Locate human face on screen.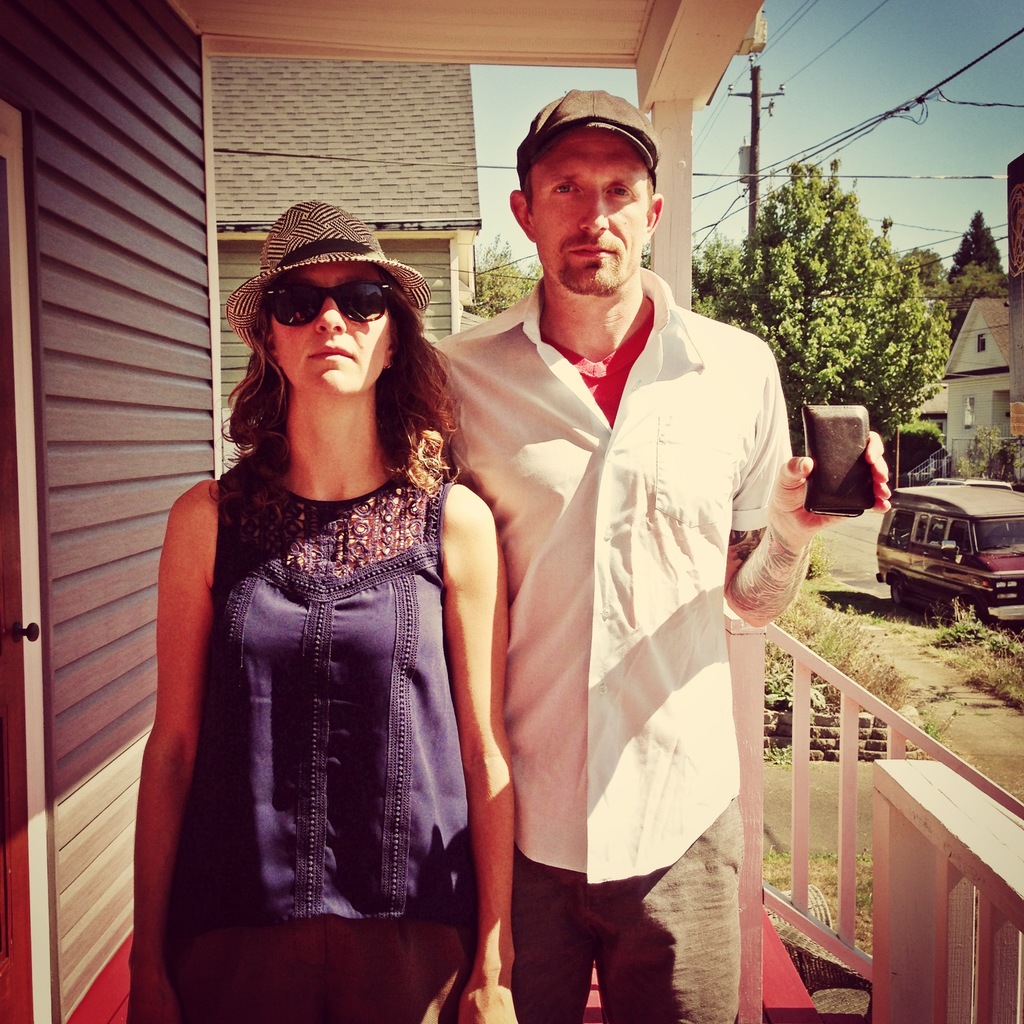
On screen at x1=526, y1=123, x2=649, y2=297.
